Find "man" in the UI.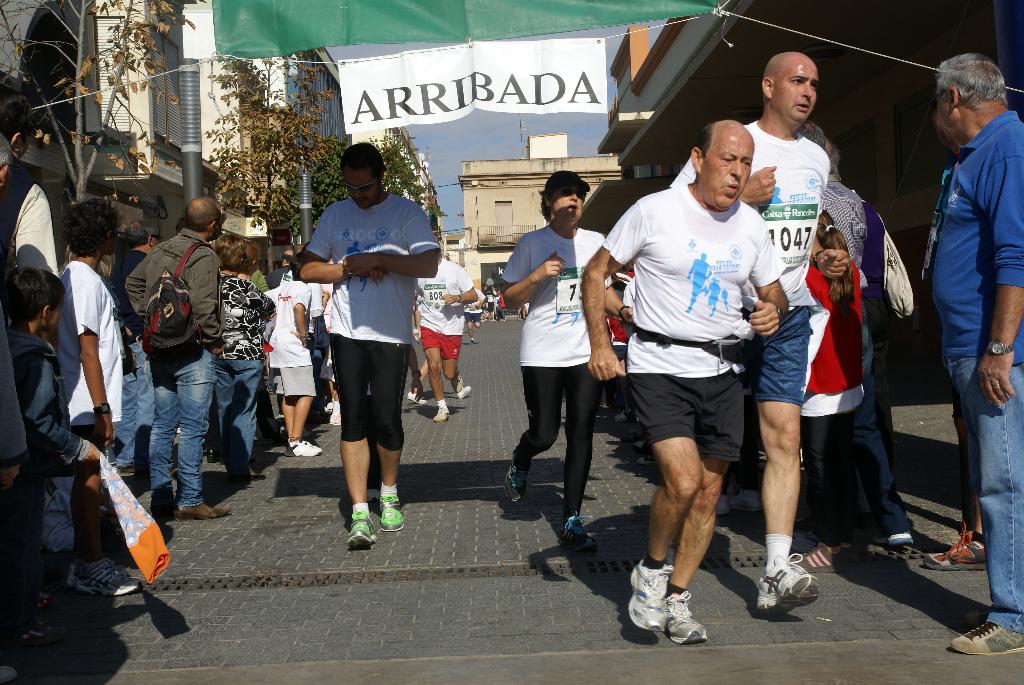
UI element at 109/217/156/313.
